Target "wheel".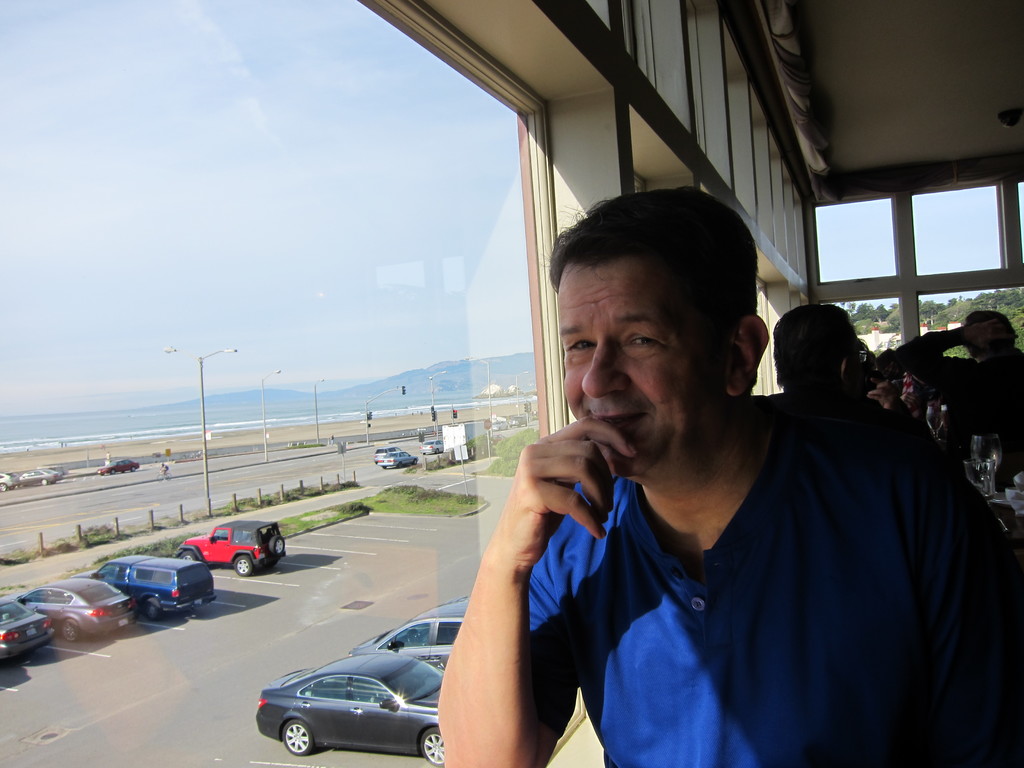
Target region: {"x1": 143, "y1": 598, "x2": 163, "y2": 622}.
